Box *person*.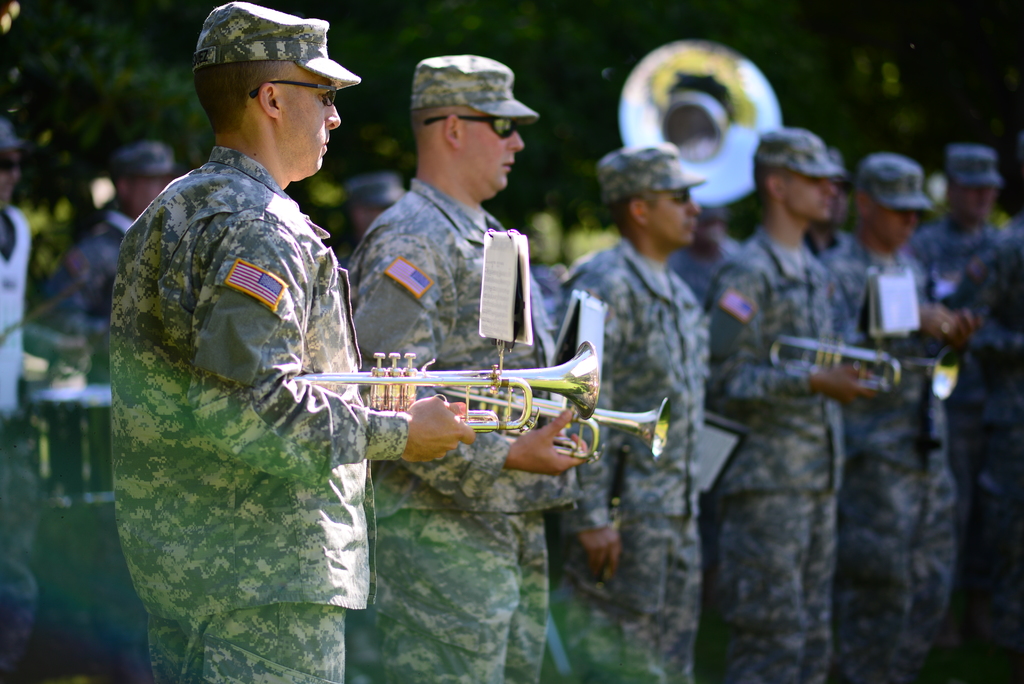
select_region(0, 117, 35, 426).
